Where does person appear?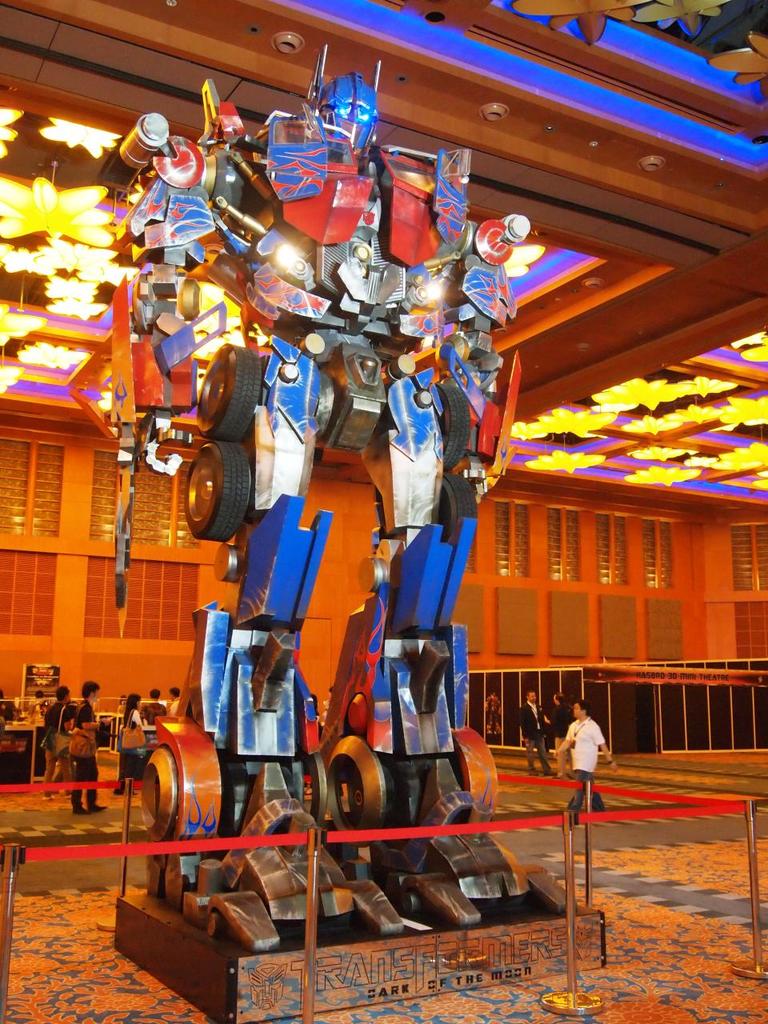
Appears at 550,691,577,782.
